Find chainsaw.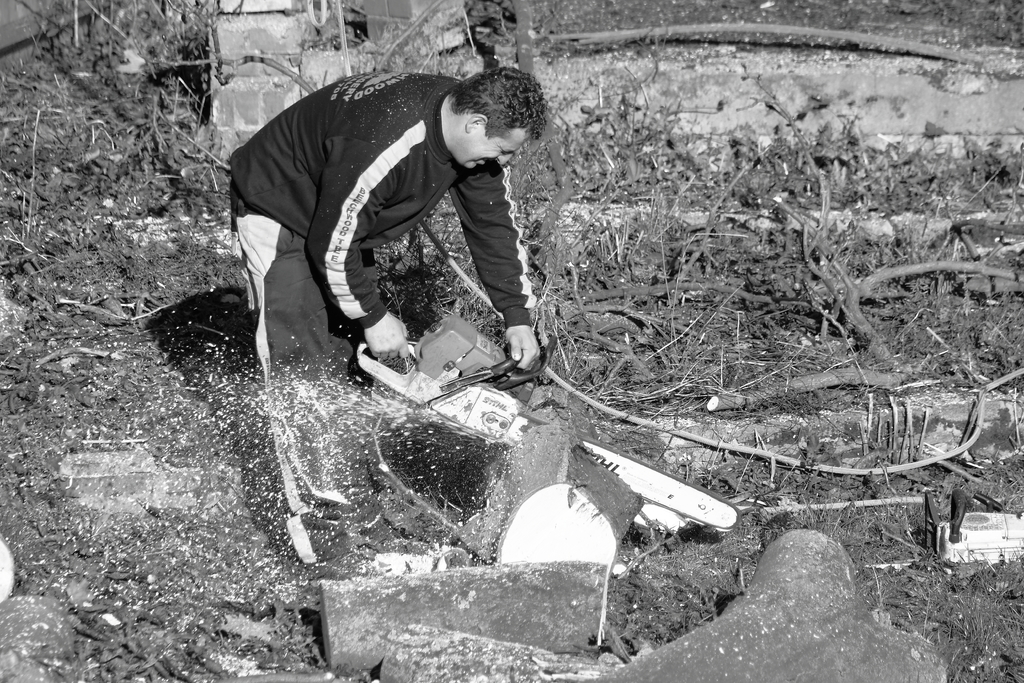
box(355, 315, 746, 536).
